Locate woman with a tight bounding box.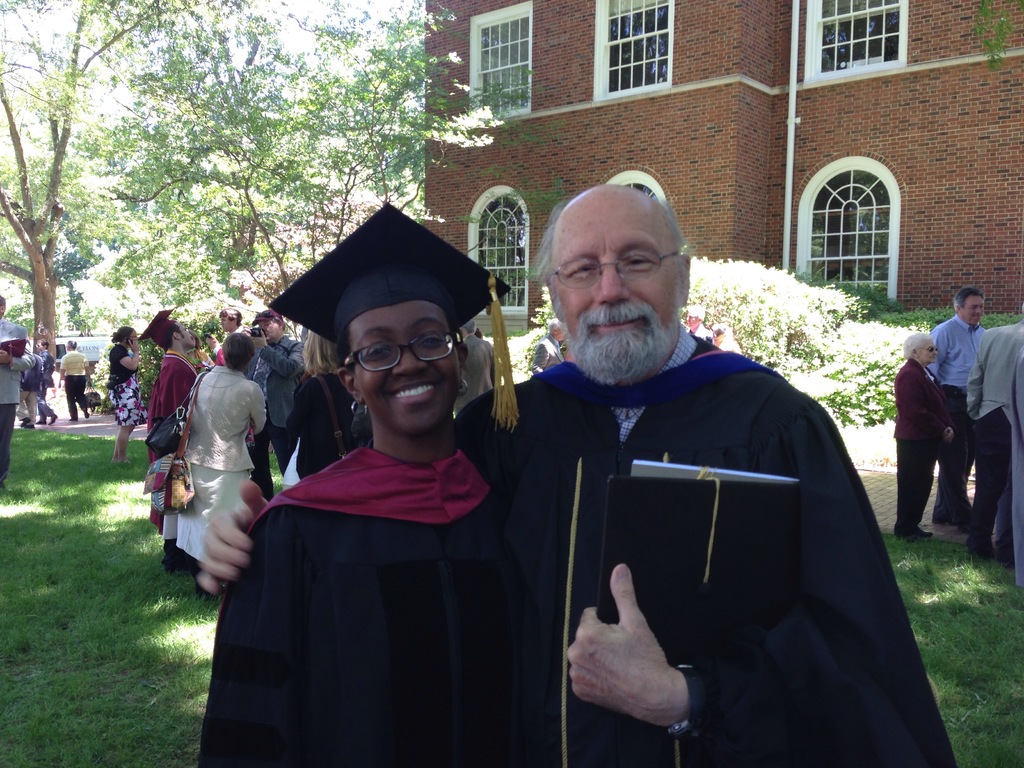
left=108, top=325, right=149, bottom=464.
